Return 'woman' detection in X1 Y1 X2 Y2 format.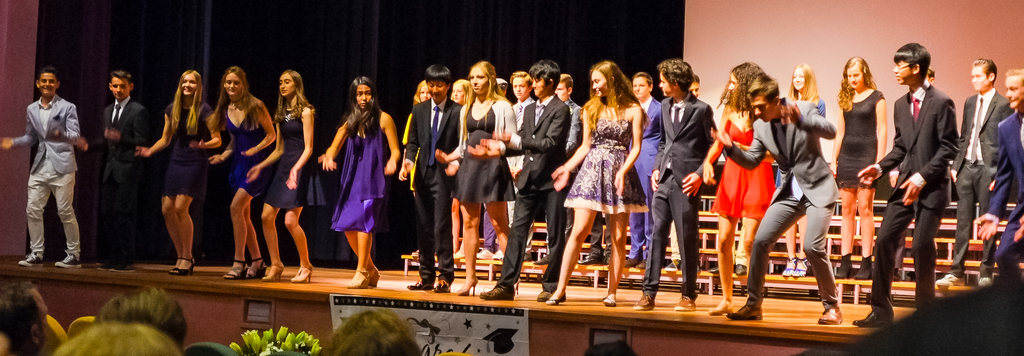
448 77 473 111.
